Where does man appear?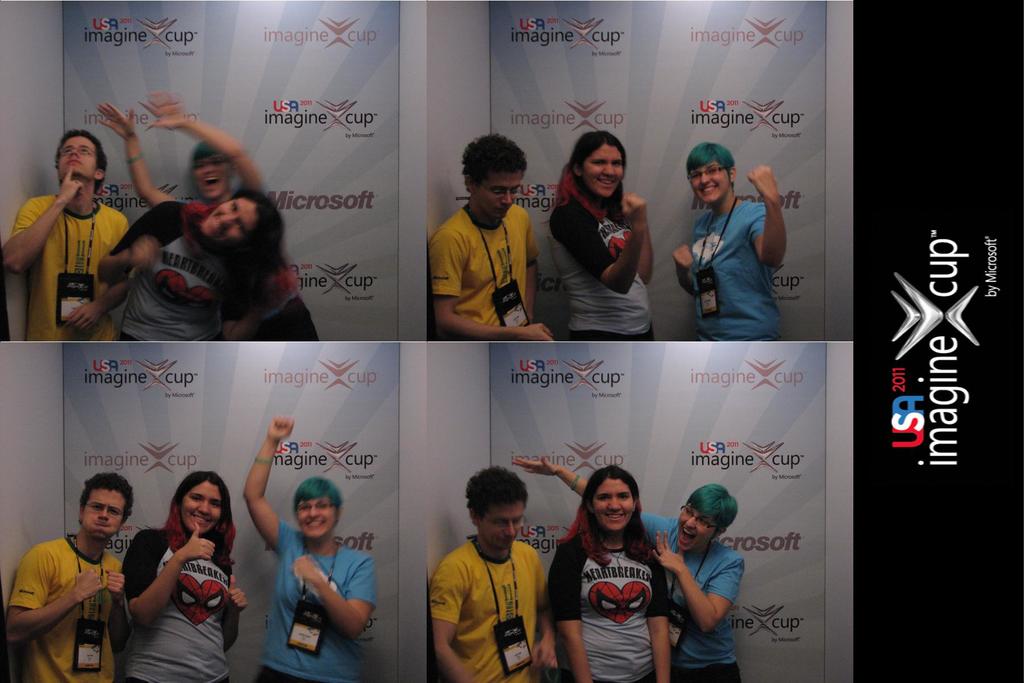
Appears at [x1=8, y1=479, x2=137, y2=680].
